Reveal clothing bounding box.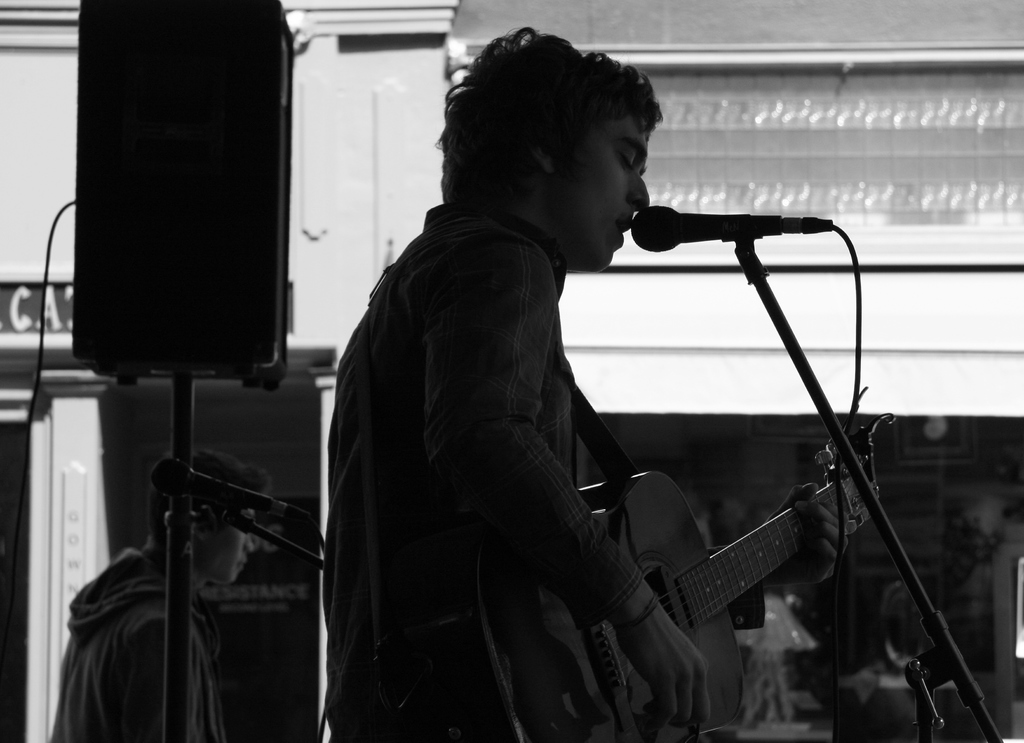
Revealed: bbox=[40, 546, 231, 742].
